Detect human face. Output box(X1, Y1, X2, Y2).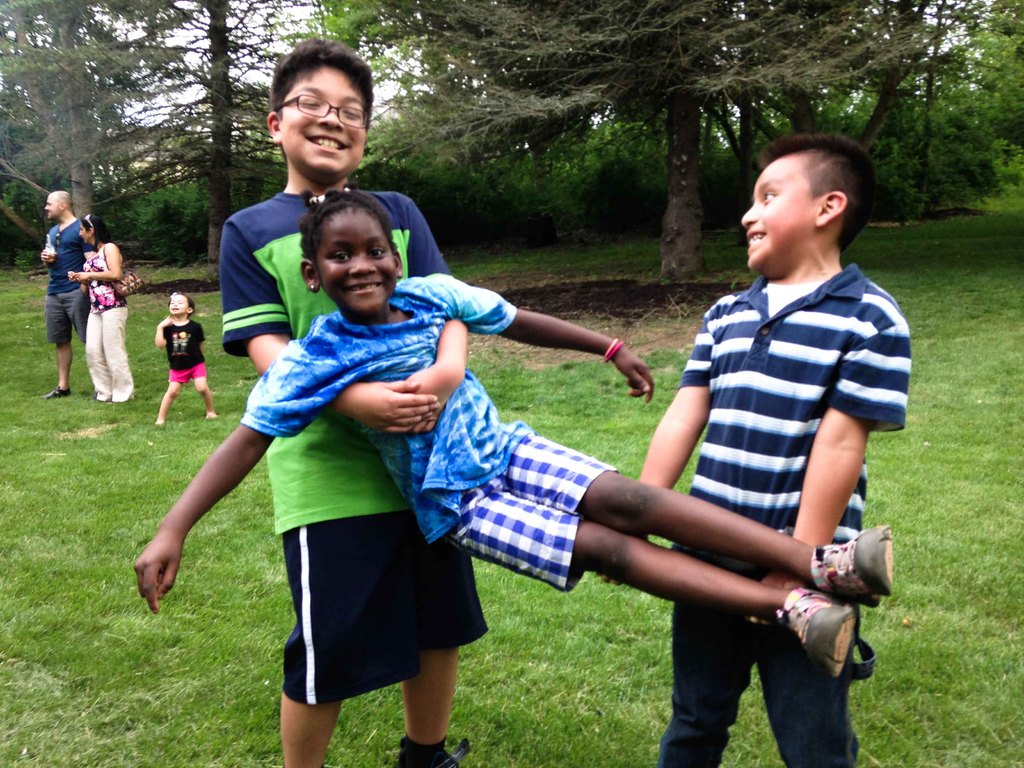
box(44, 195, 58, 216).
